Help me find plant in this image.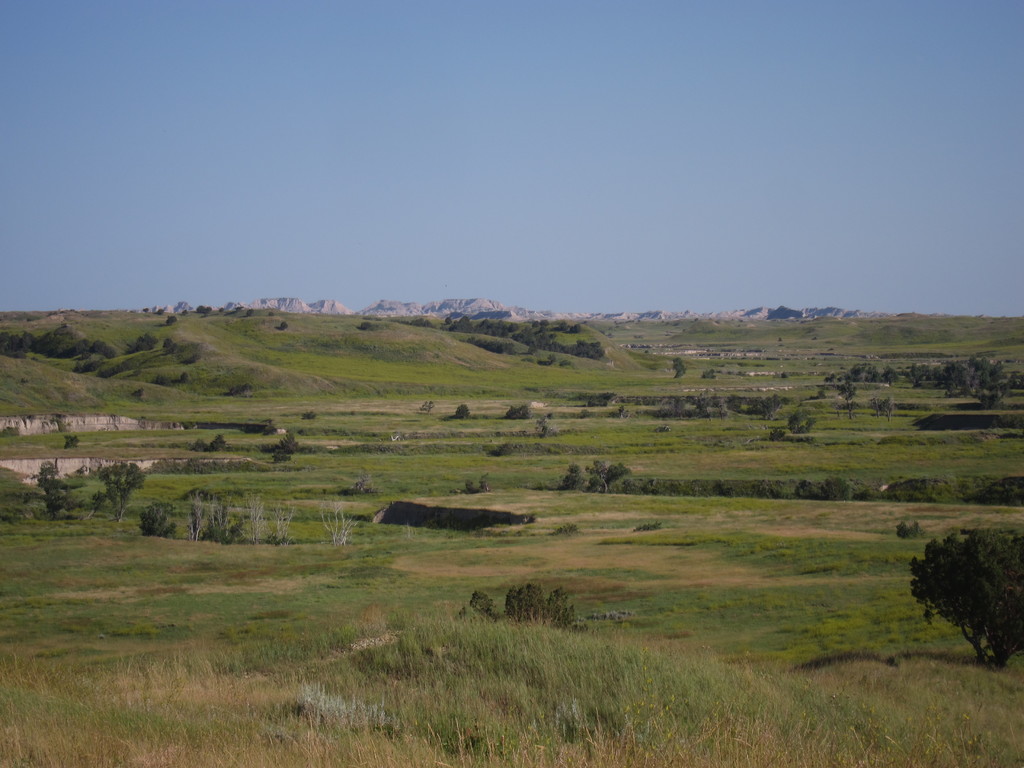
Found it: left=783, top=413, right=819, bottom=433.
